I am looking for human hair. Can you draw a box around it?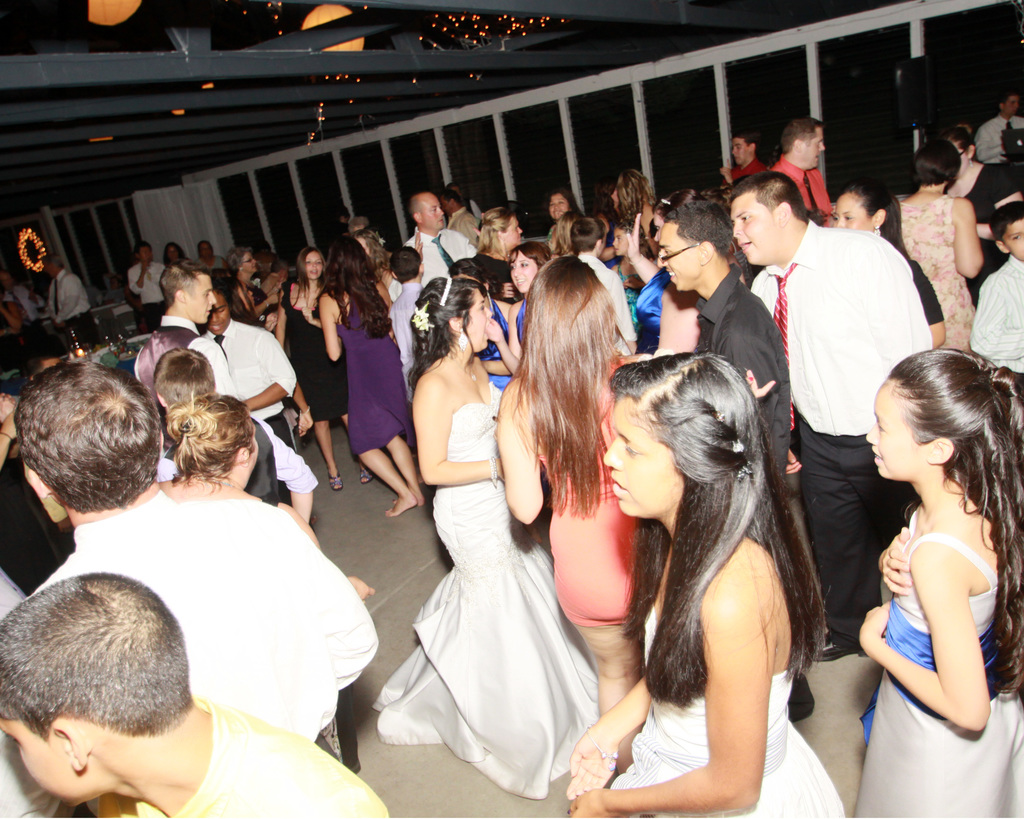
Sure, the bounding box is <region>0, 571, 193, 731</region>.
